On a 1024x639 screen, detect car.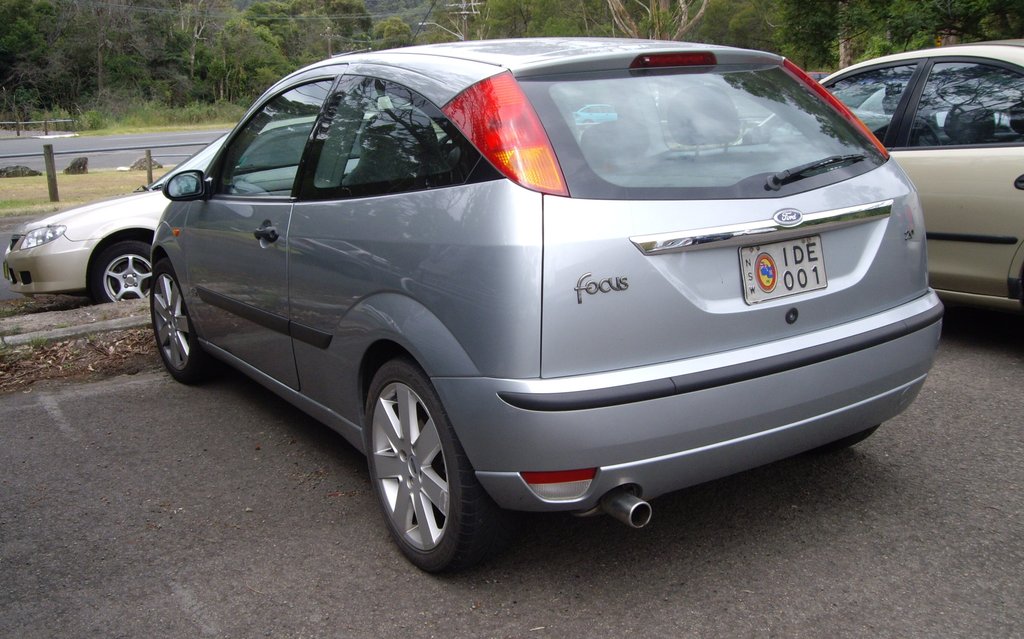
pyautogui.locateOnScreen(732, 35, 1023, 307).
